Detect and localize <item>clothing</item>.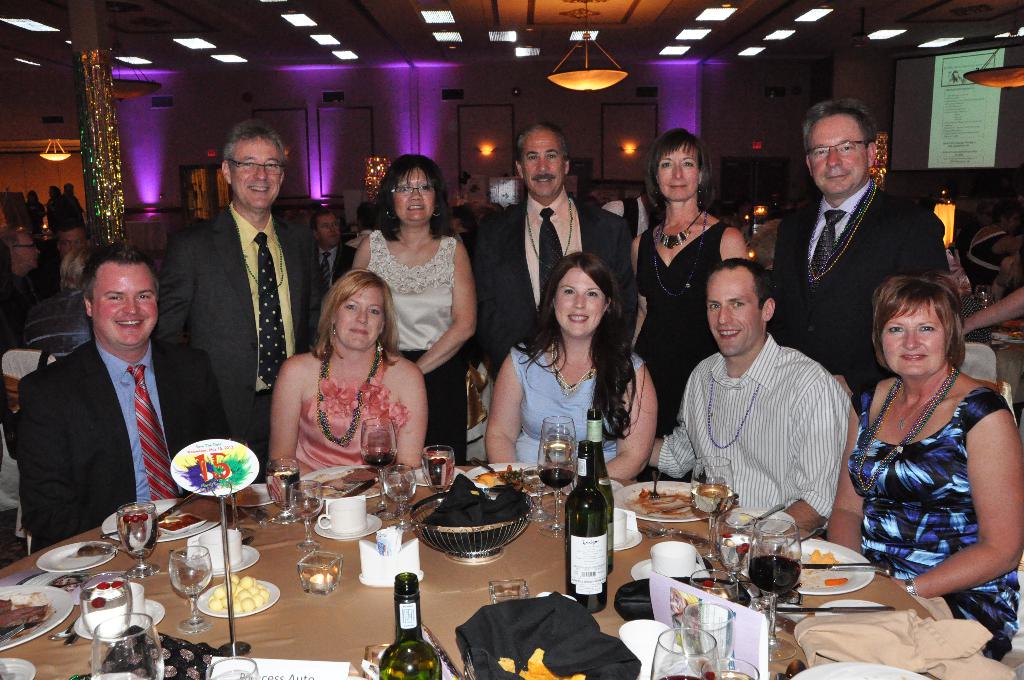
Localized at (left=13, top=331, right=241, bottom=546).
